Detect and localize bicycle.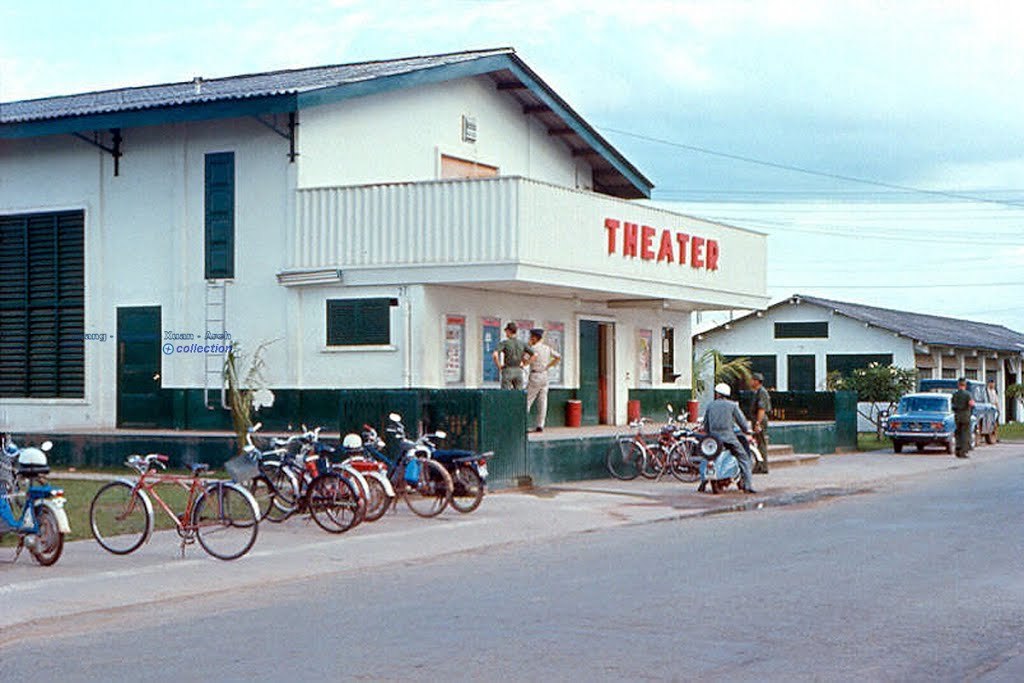
Localized at crop(80, 452, 249, 562).
